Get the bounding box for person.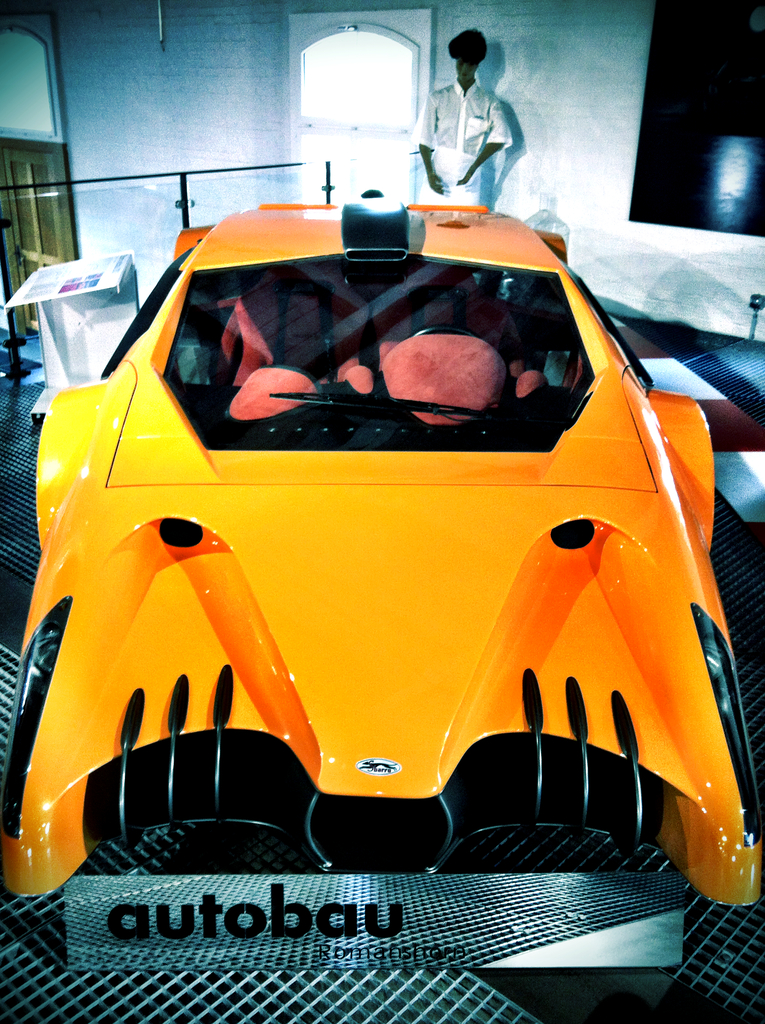
bbox=[436, 37, 518, 195].
